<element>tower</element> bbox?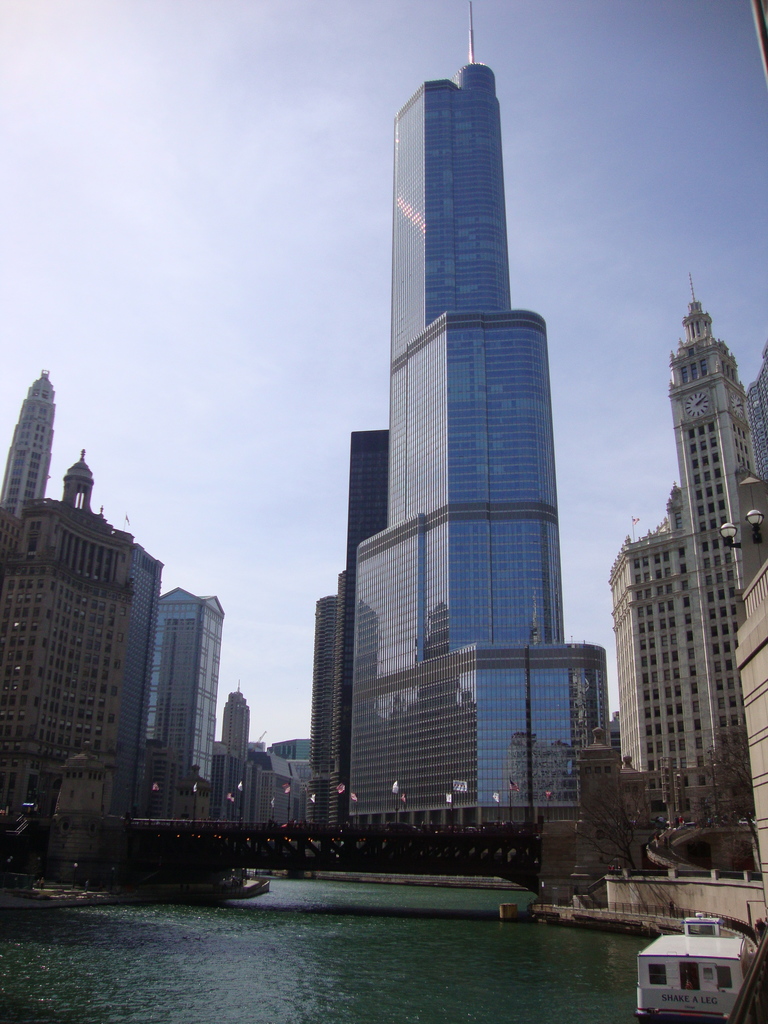
l=148, t=580, r=217, b=803
